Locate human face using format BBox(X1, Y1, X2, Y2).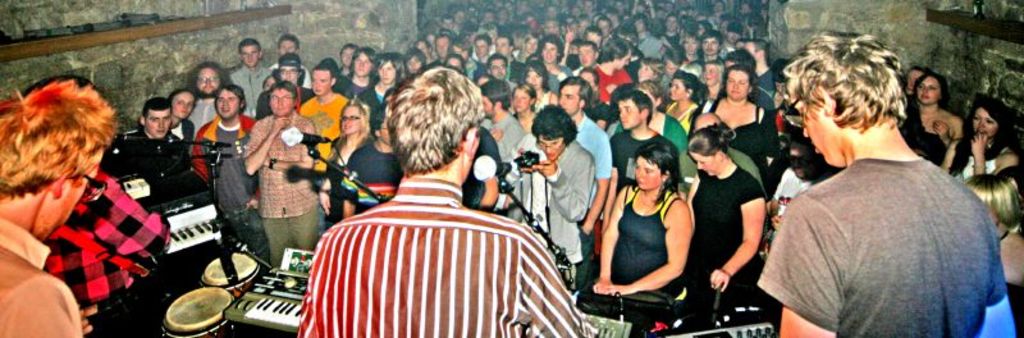
BBox(684, 38, 696, 54).
